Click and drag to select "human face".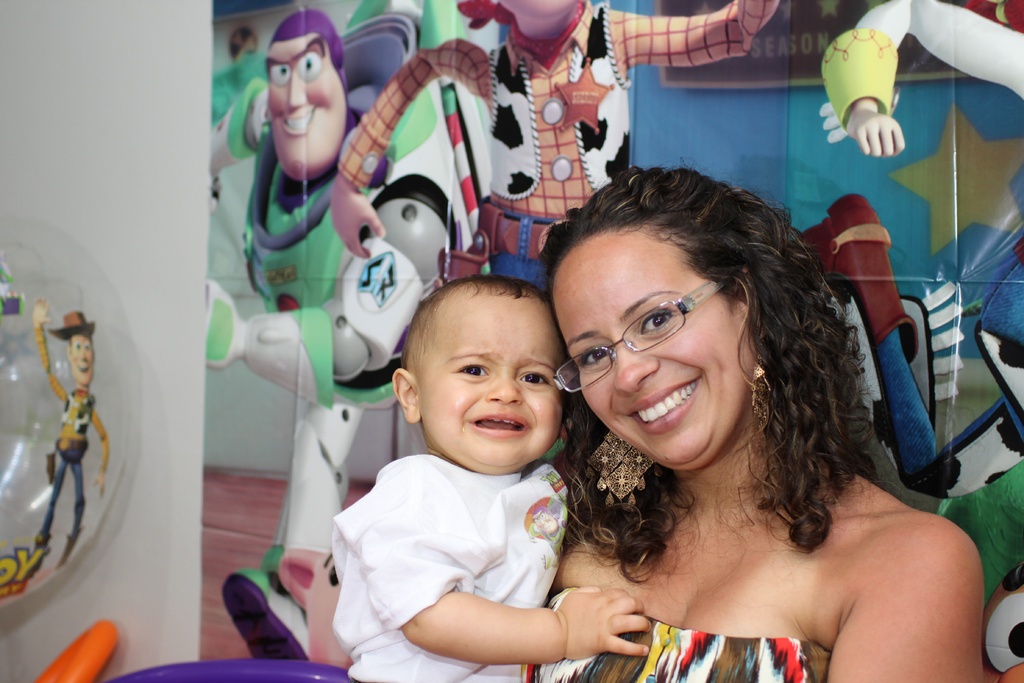
Selection: [left=256, top=29, right=349, bottom=192].
